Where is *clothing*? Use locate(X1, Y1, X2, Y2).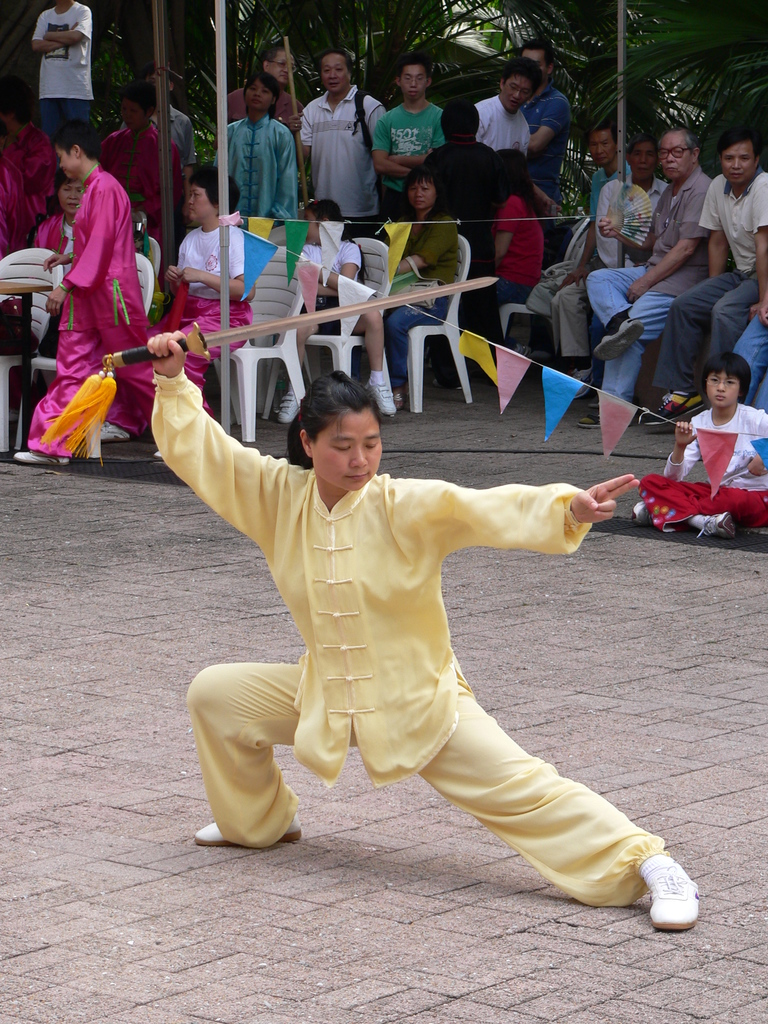
locate(151, 221, 248, 375).
